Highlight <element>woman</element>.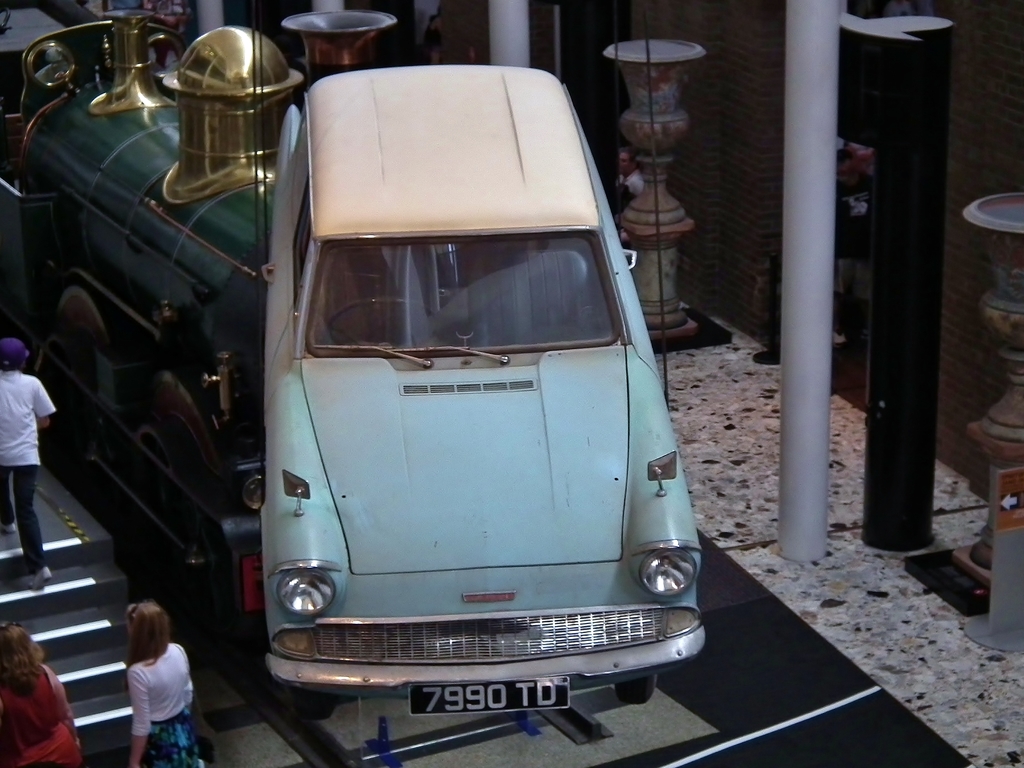
Highlighted region: {"left": 92, "top": 603, "right": 200, "bottom": 757}.
